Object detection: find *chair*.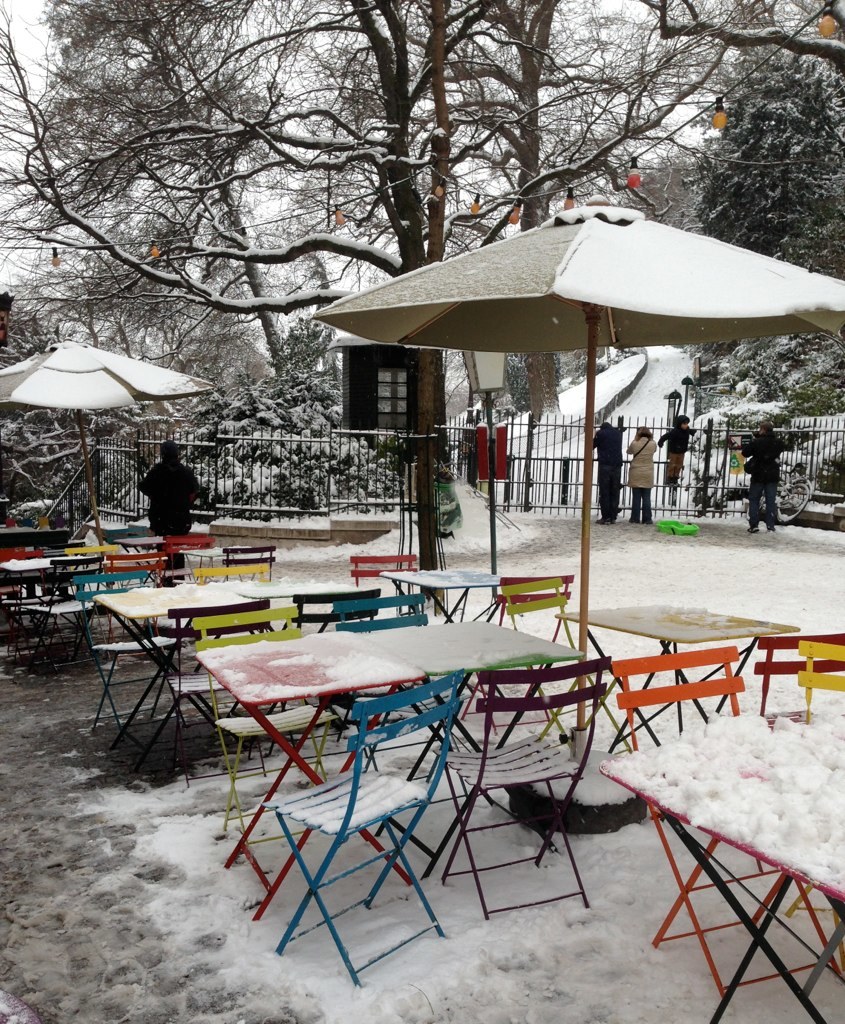
bbox(283, 584, 376, 639).
